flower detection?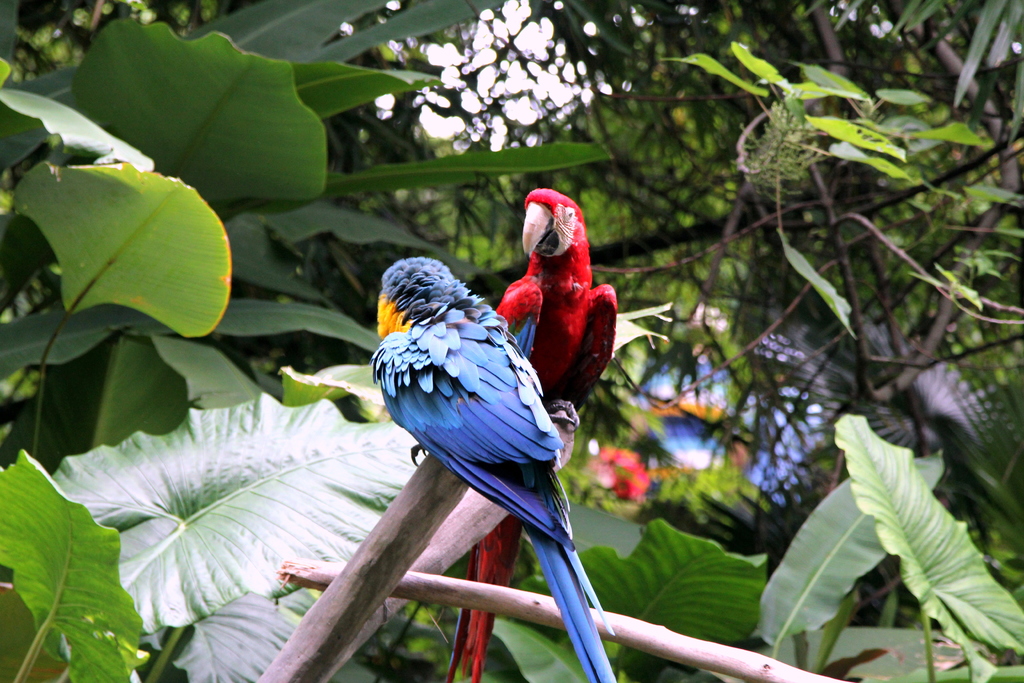
x1=588, y1=448, x2=648, y2=502
